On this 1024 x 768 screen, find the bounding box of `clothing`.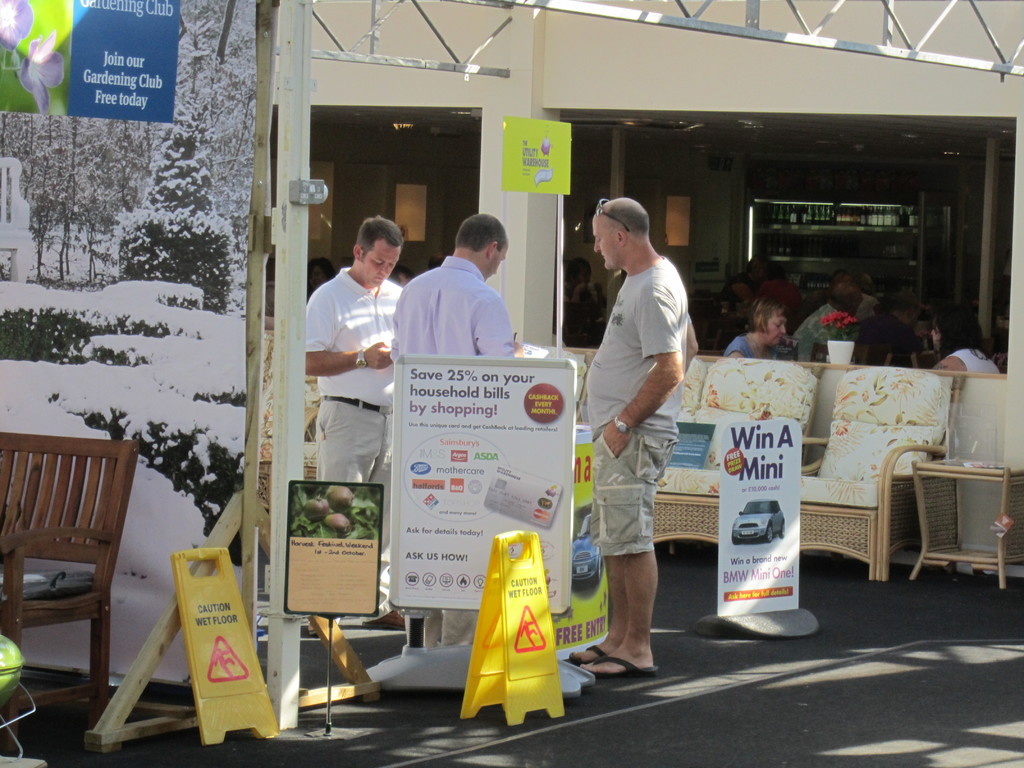
Bounding box: crop(726, 326, 797, 375).
